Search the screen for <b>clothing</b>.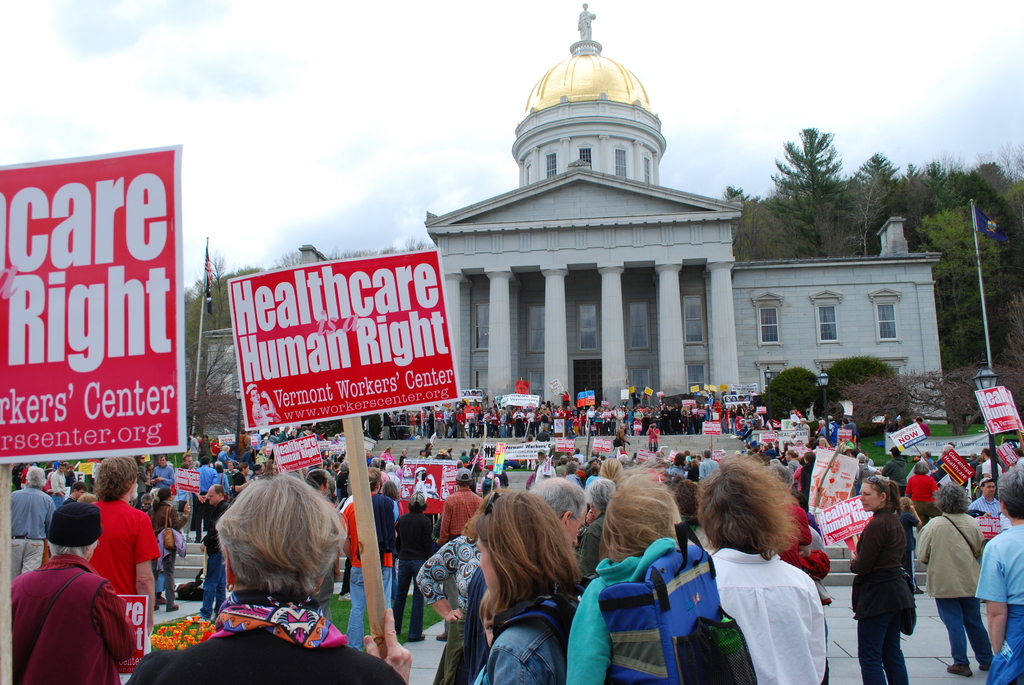
Found at Rect(832, 420, 838, 444).
